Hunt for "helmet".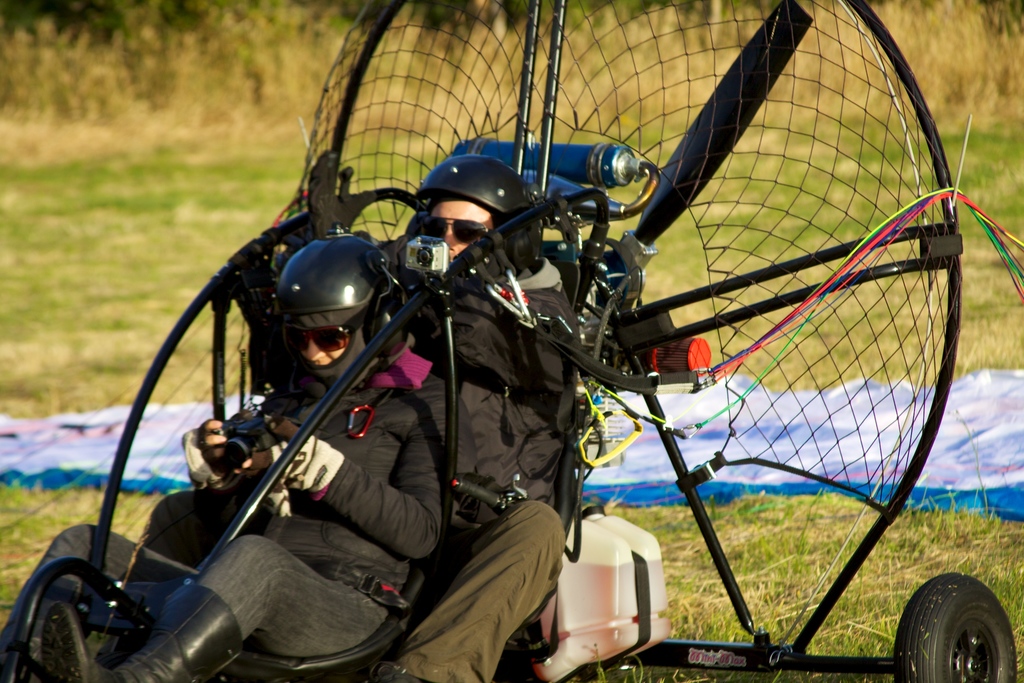
Hunted down at detection(271, 231, 413, 374).
